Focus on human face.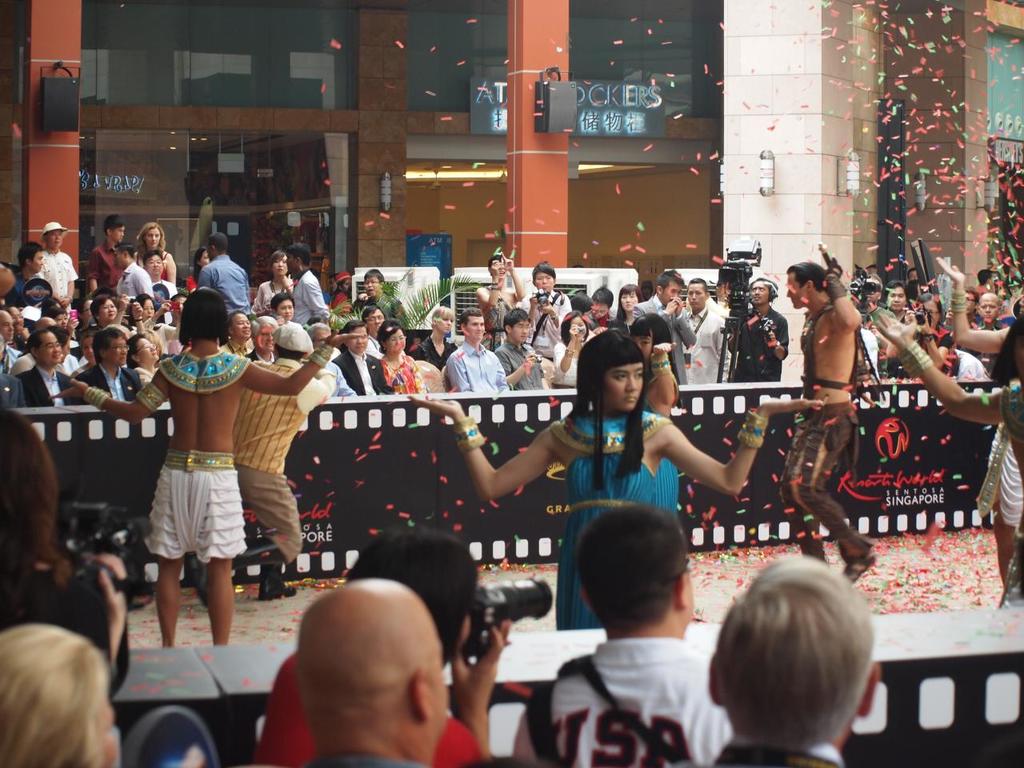
Focused at <box>922,302,942,326</box>.
